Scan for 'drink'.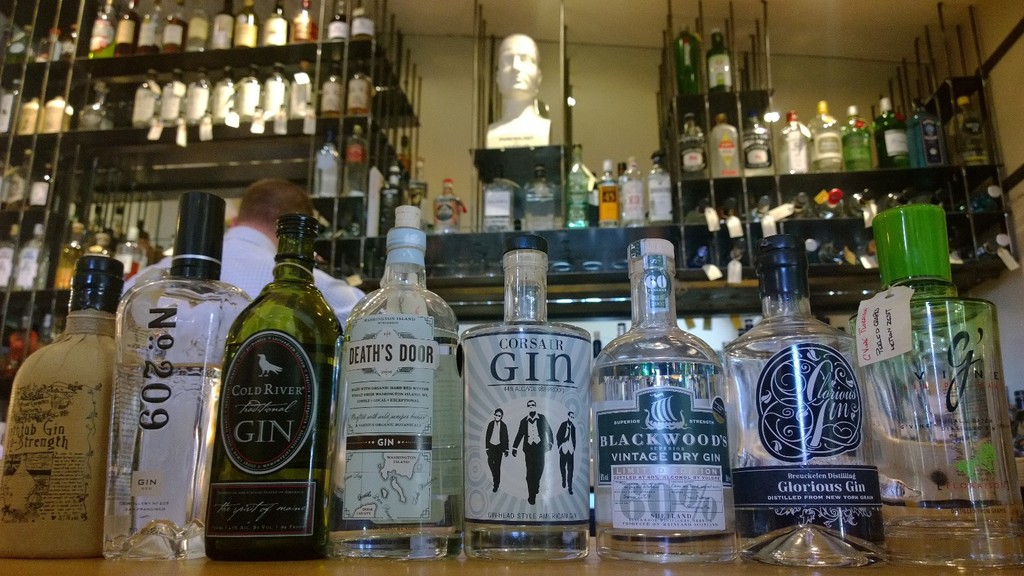
Scan result: 329, 200, 467, 558.
